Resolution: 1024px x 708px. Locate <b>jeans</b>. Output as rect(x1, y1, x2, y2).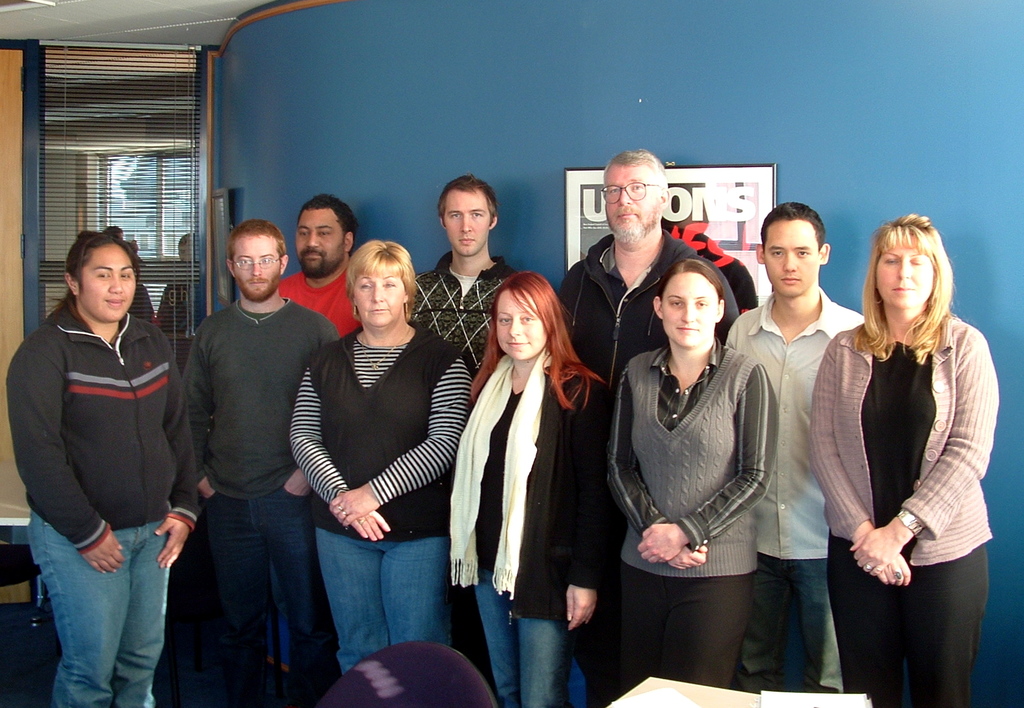
rect(324, 516, 442, 686).
